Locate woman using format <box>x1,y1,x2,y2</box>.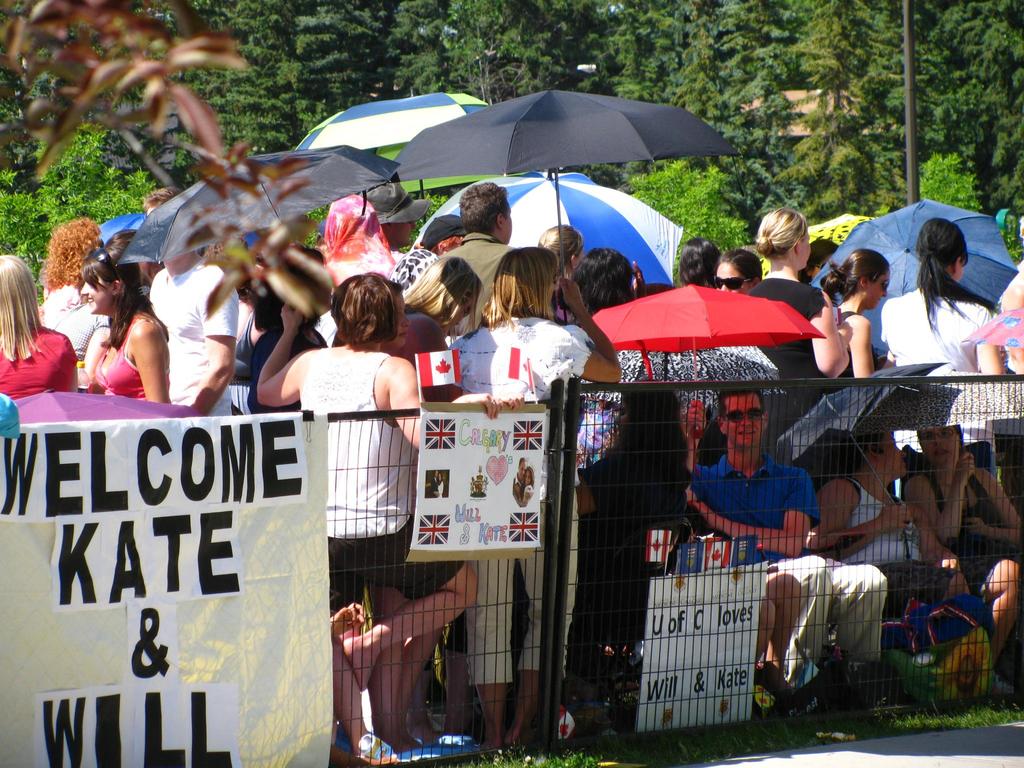
<box>0,254,76,403</box>.
